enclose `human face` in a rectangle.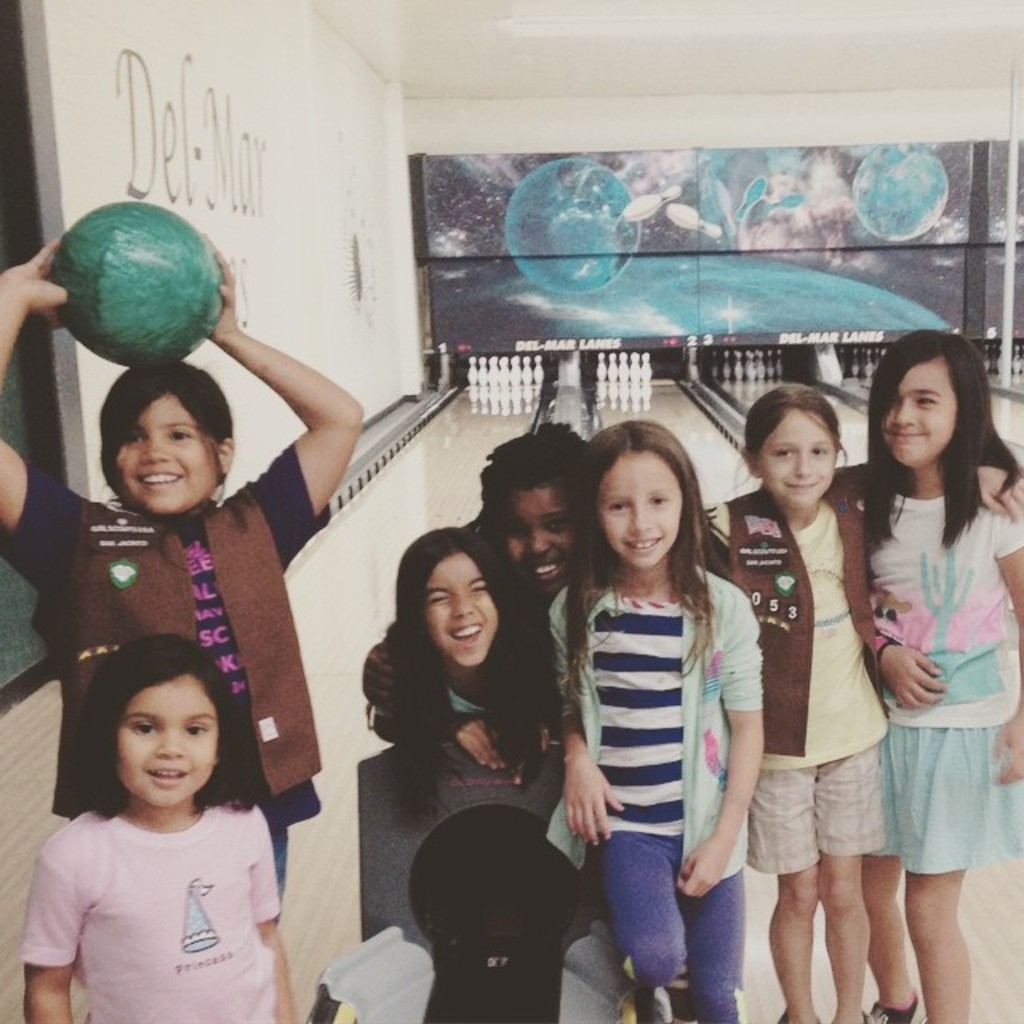
BBox(424, 557, 499, 667).
